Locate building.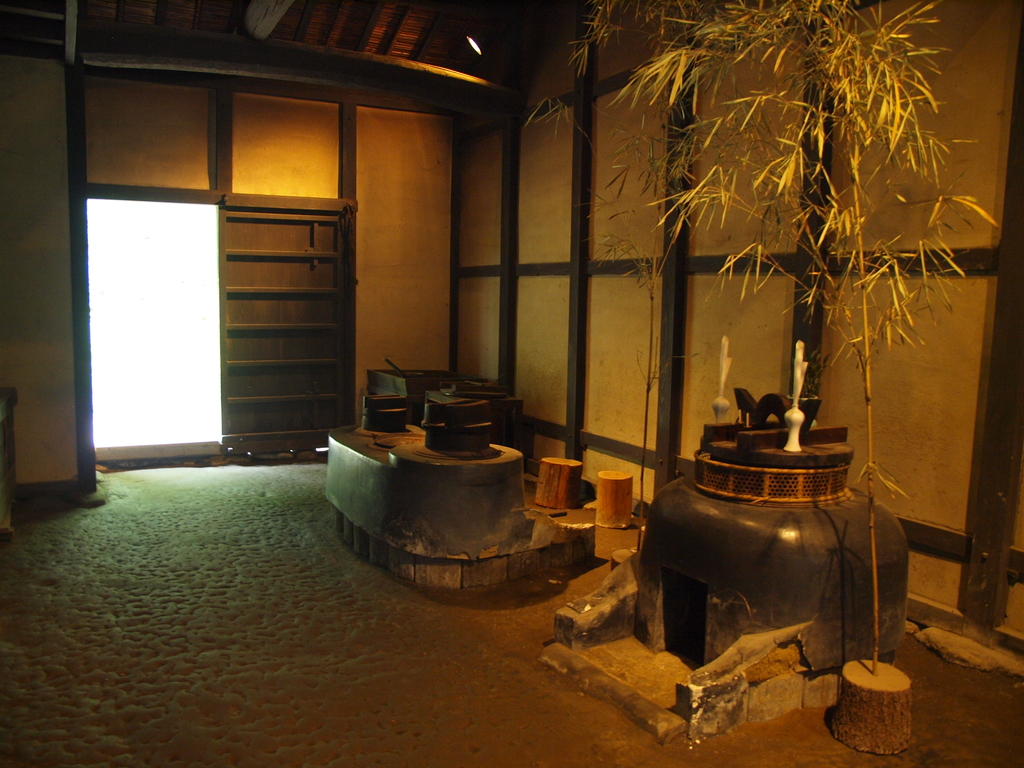
Bounding box: {"left": 0, "top": 0, "right": 1023, "bottom": 767}.
